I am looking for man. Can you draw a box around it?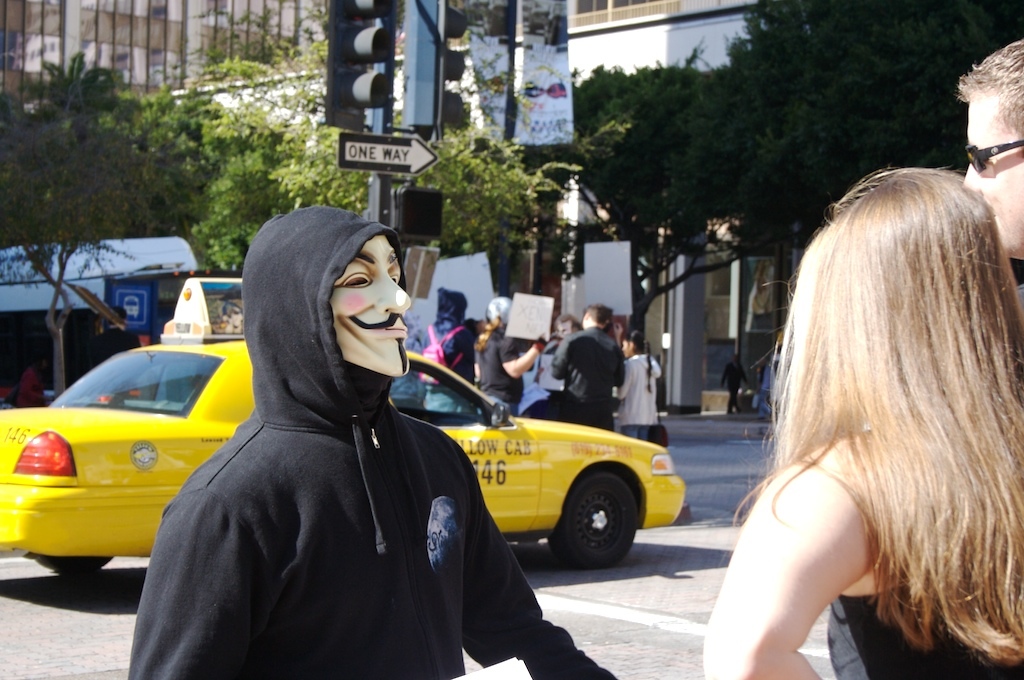
Sure, the bounding box is 555/313/627/427.
